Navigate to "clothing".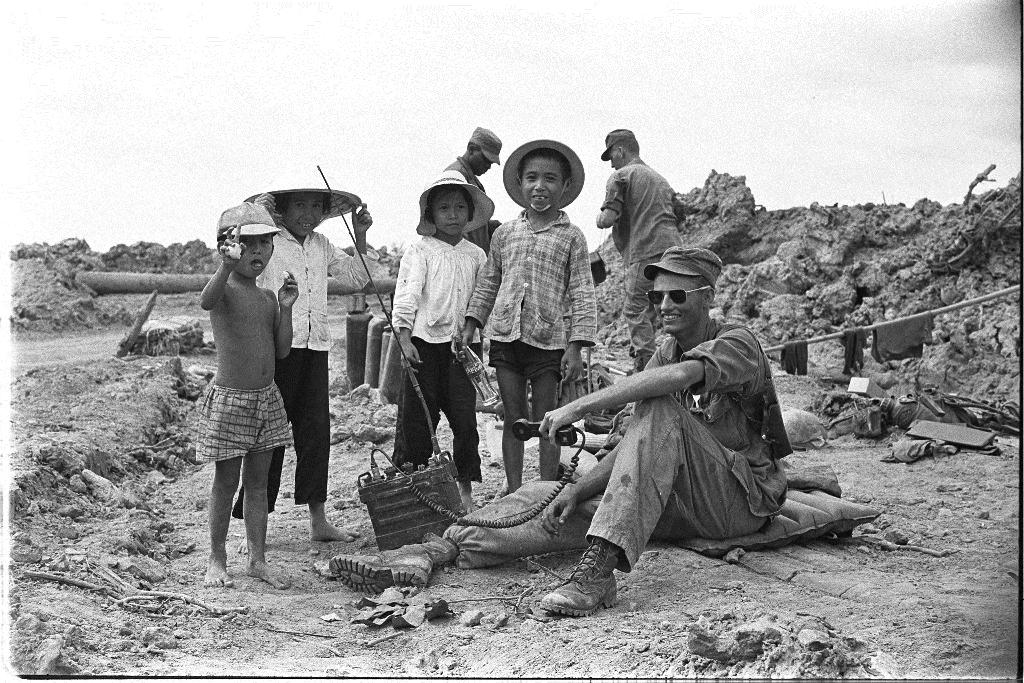
Navigation target: (x1=487, y1=214, x2=604, y2=375).
